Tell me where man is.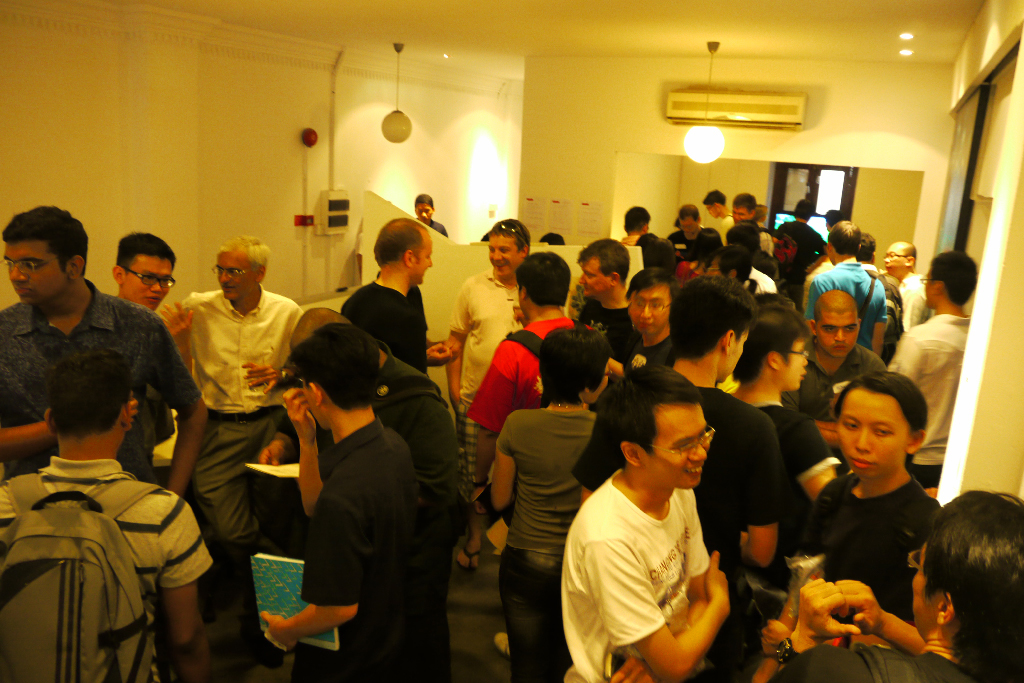
man is at bbox=(789, 214, 887, 347).
